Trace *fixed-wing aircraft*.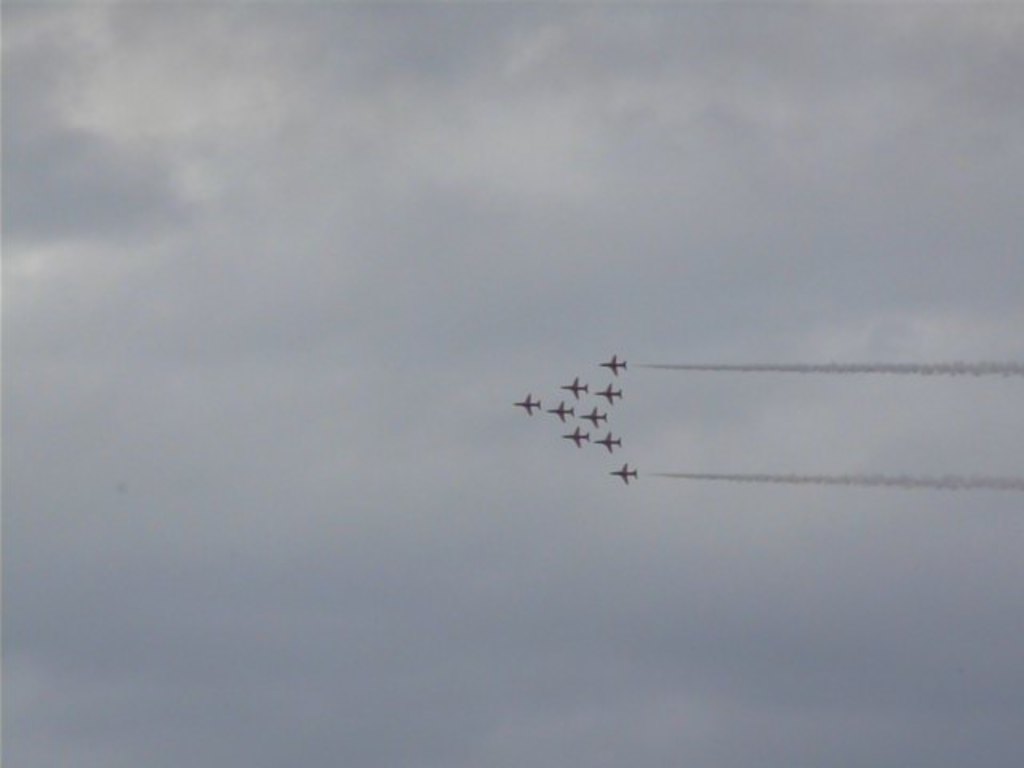
Traced to BBox(598, 354, 630, 376).
